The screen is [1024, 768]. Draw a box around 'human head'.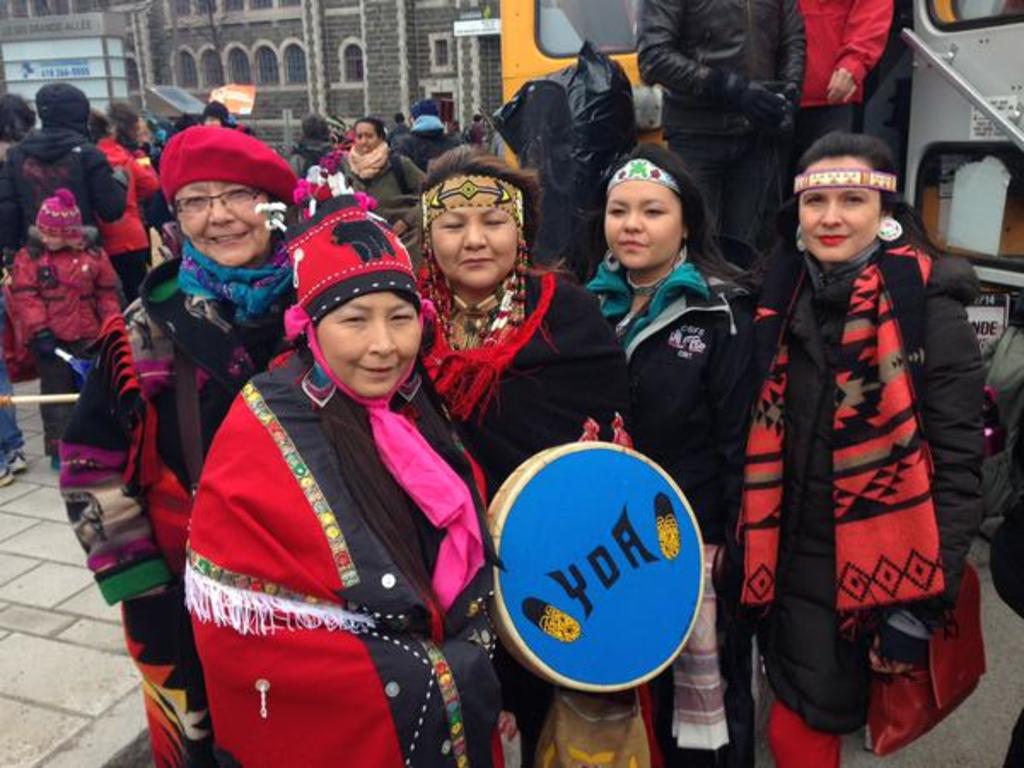
left=353, top=116, right=381, bottom=155.
